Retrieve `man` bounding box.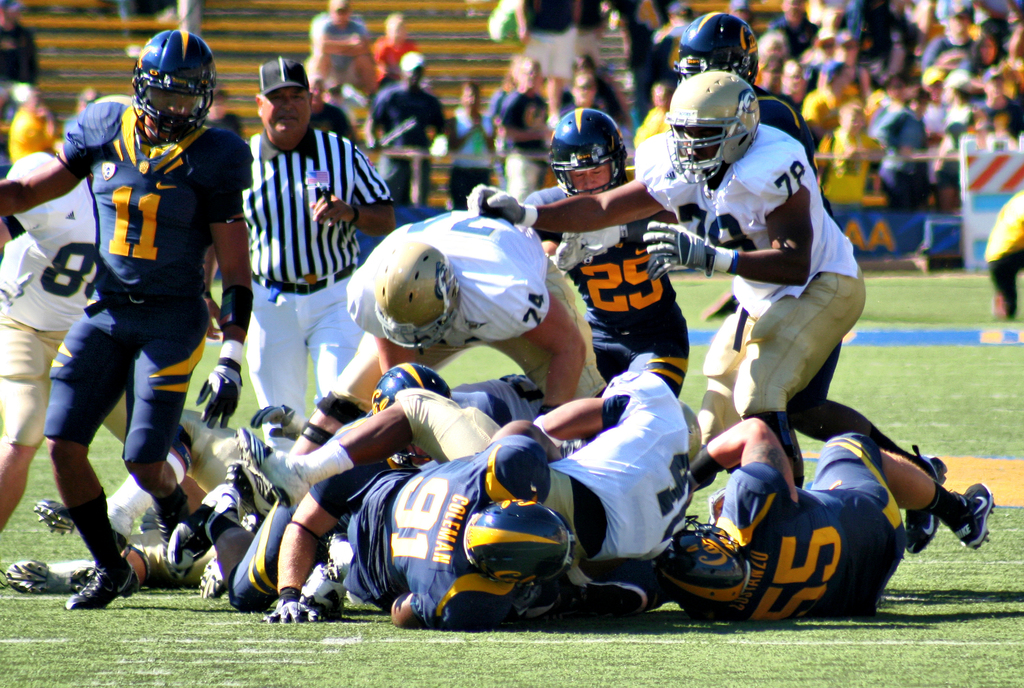
Bounding box: bbox(307, 0, 375, 94).
